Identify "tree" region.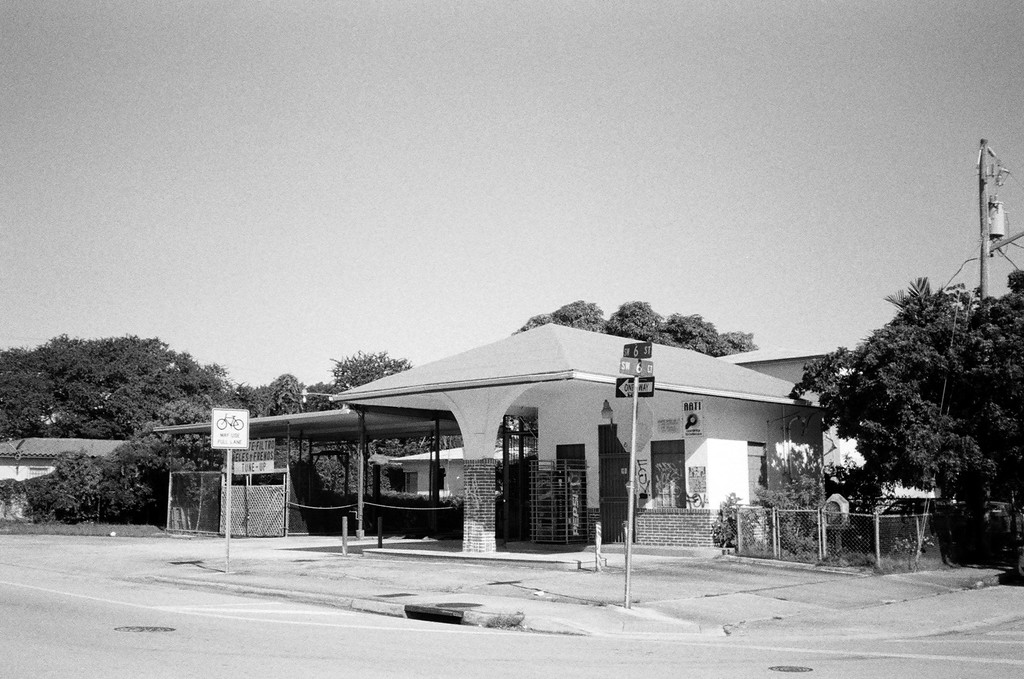
Region: <region>519, 294, 599, 336</region>.
